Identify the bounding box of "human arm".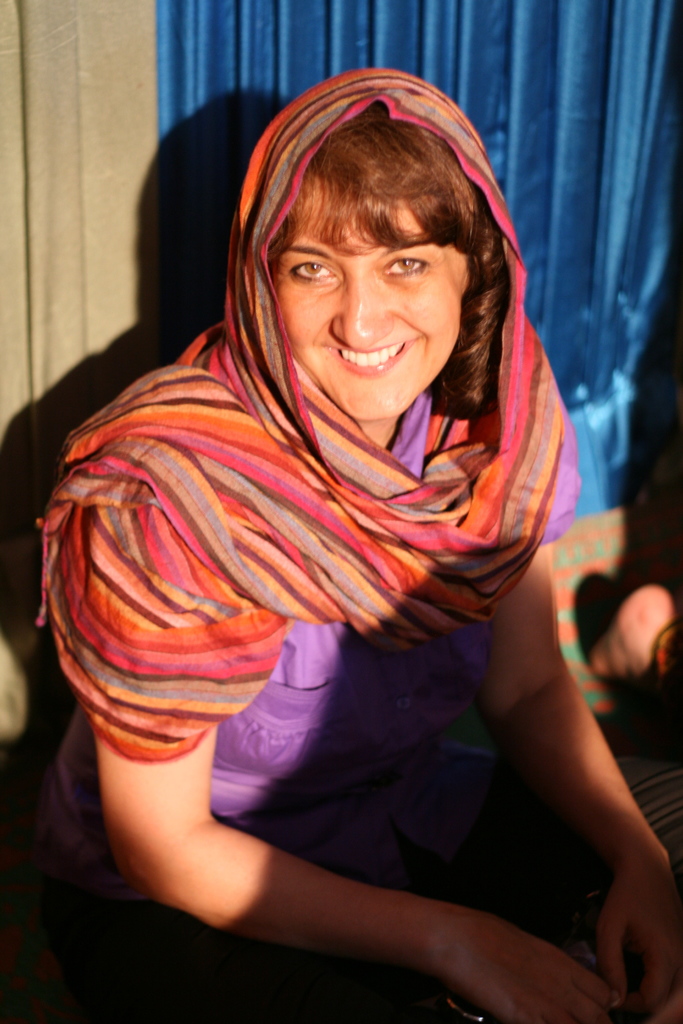
bbox(94, 443, 621, 1023).
